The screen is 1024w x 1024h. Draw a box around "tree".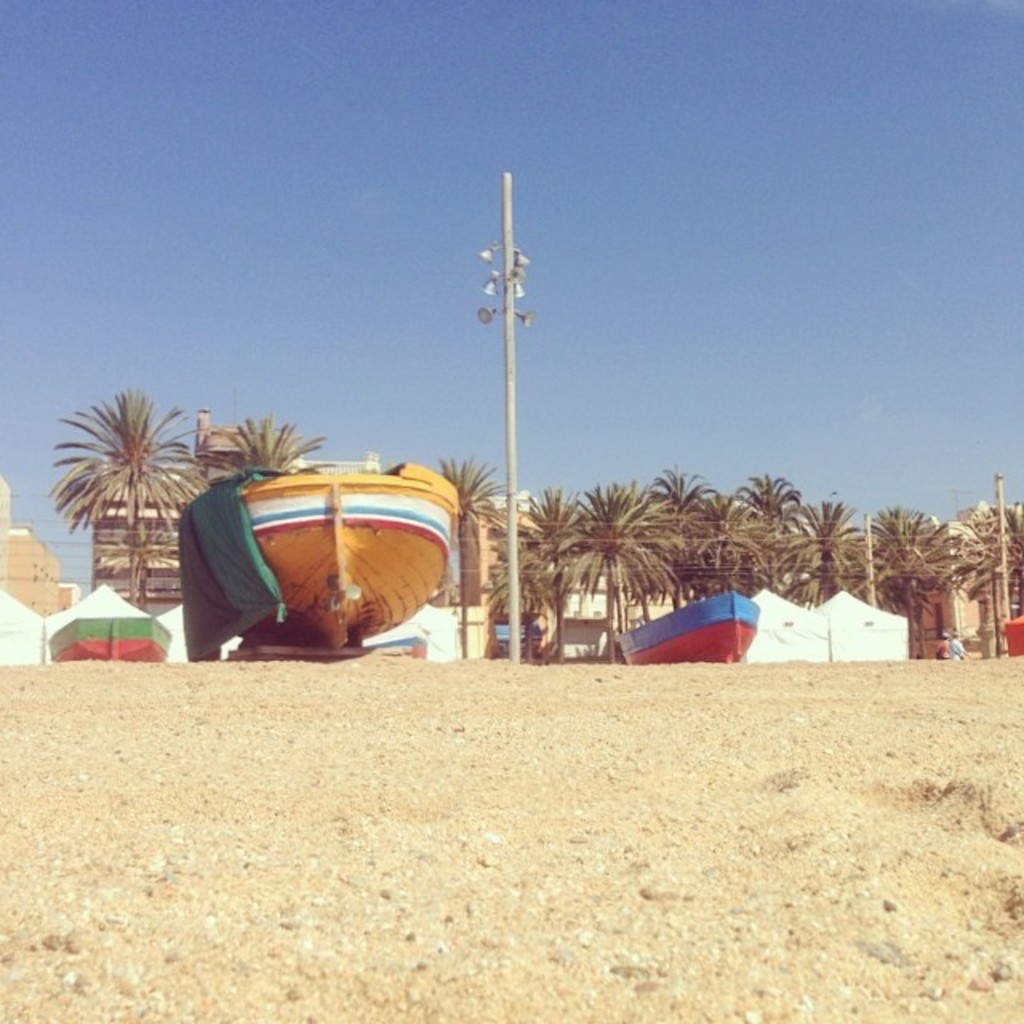
bbox=[947, 502, 1022, 661].
